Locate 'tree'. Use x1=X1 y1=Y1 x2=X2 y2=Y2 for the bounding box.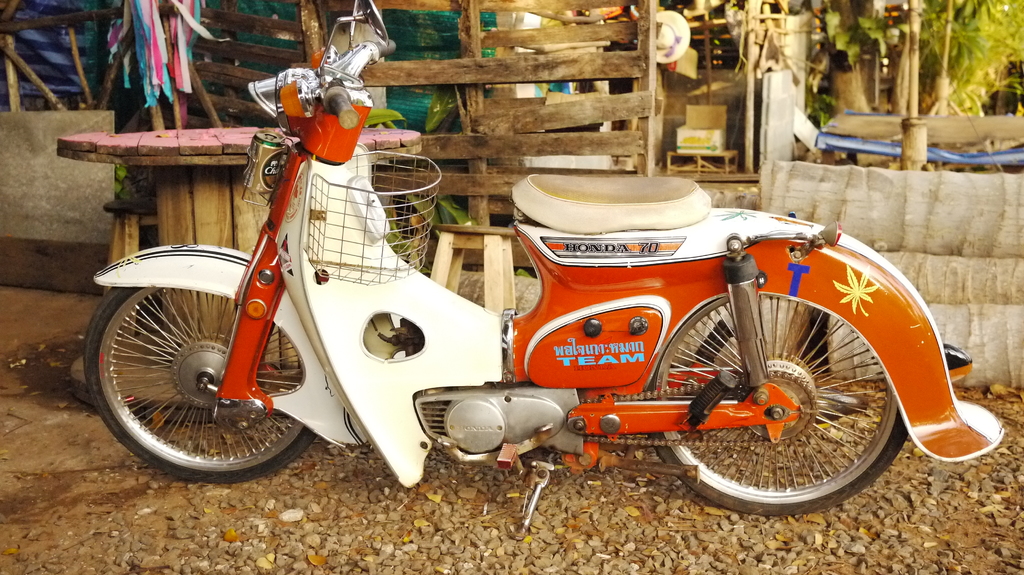
x1=701 y1=0 x2=1023 y2=150.
